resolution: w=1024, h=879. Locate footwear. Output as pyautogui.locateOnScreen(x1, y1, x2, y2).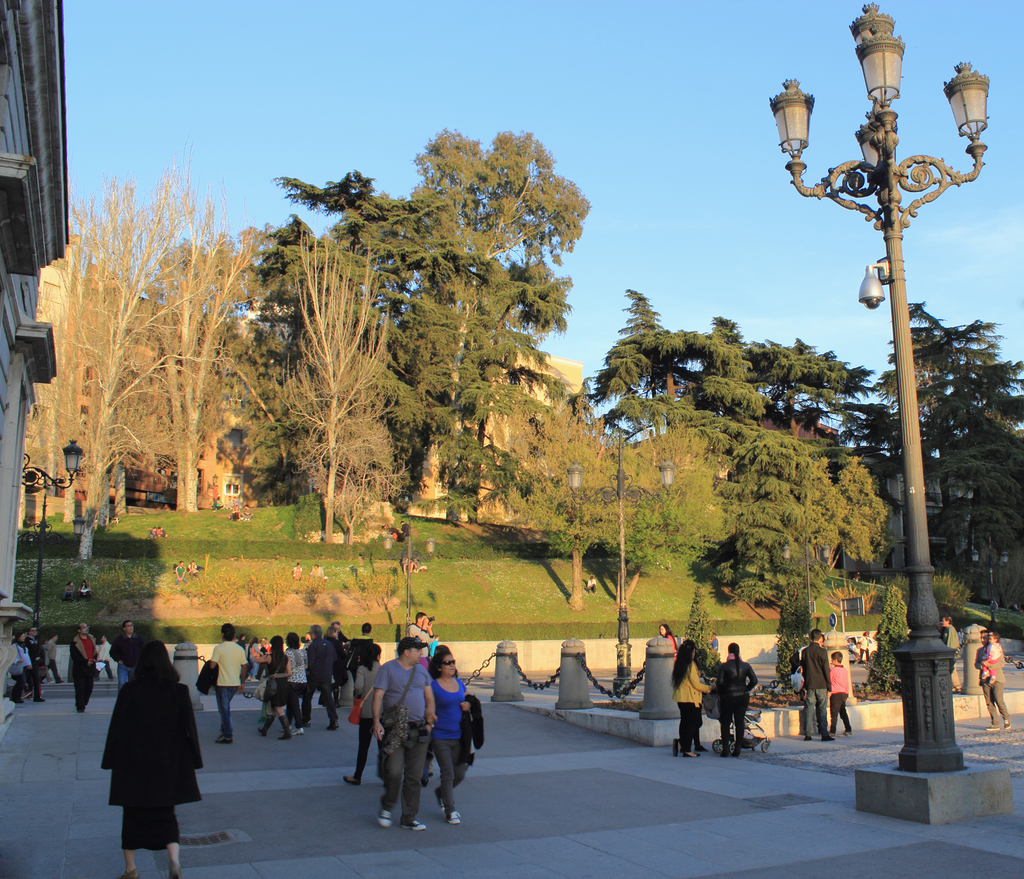
pyautogui.locateOnScreen(985, 725, 1000, 734).
